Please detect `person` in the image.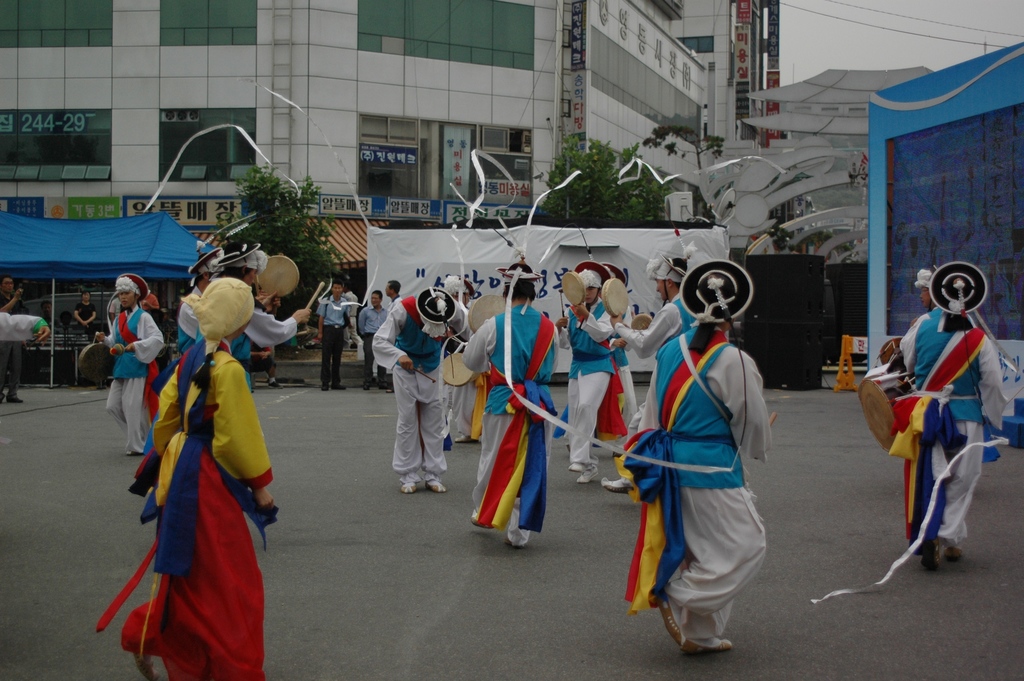
locate(894, 259, 1004, 575).
